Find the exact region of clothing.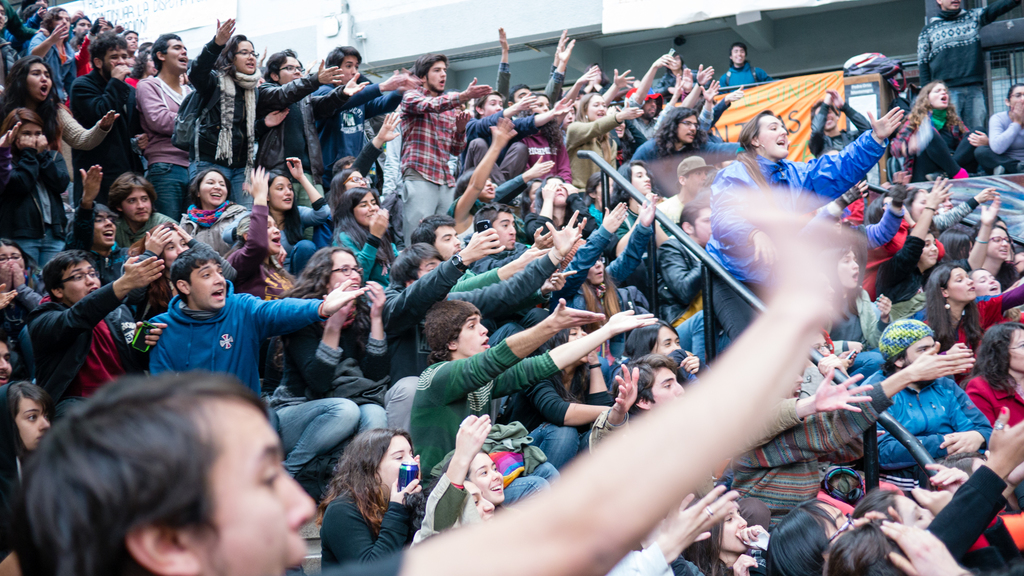
Exact region: 68,62,150,202.
